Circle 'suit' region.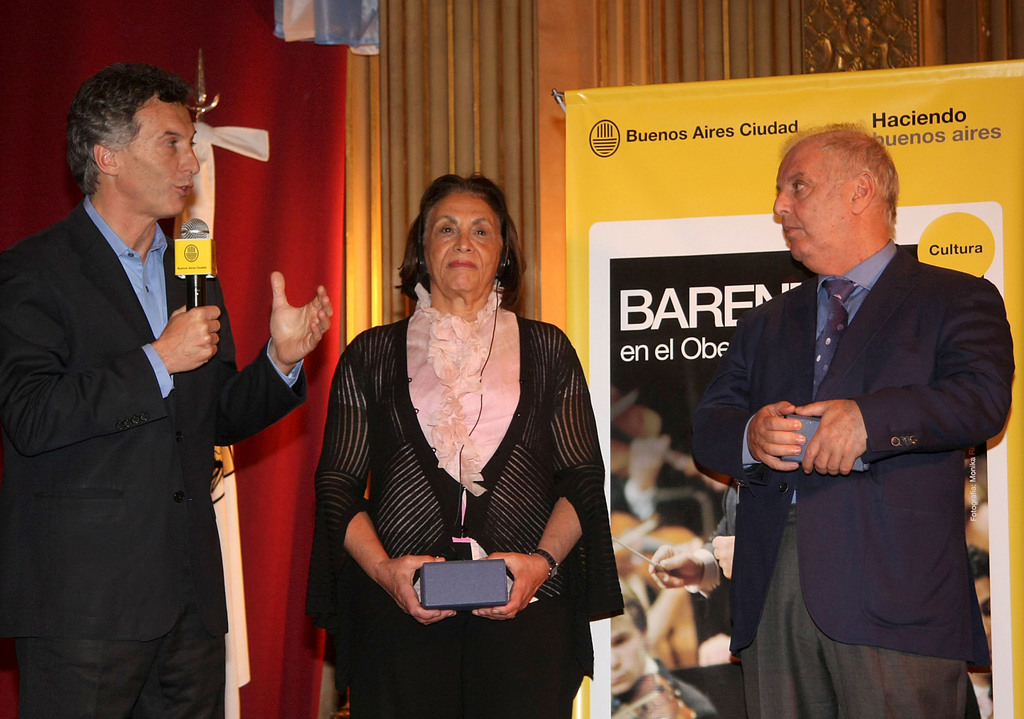
Region: bbox=[687, 236, 1018, 716].
